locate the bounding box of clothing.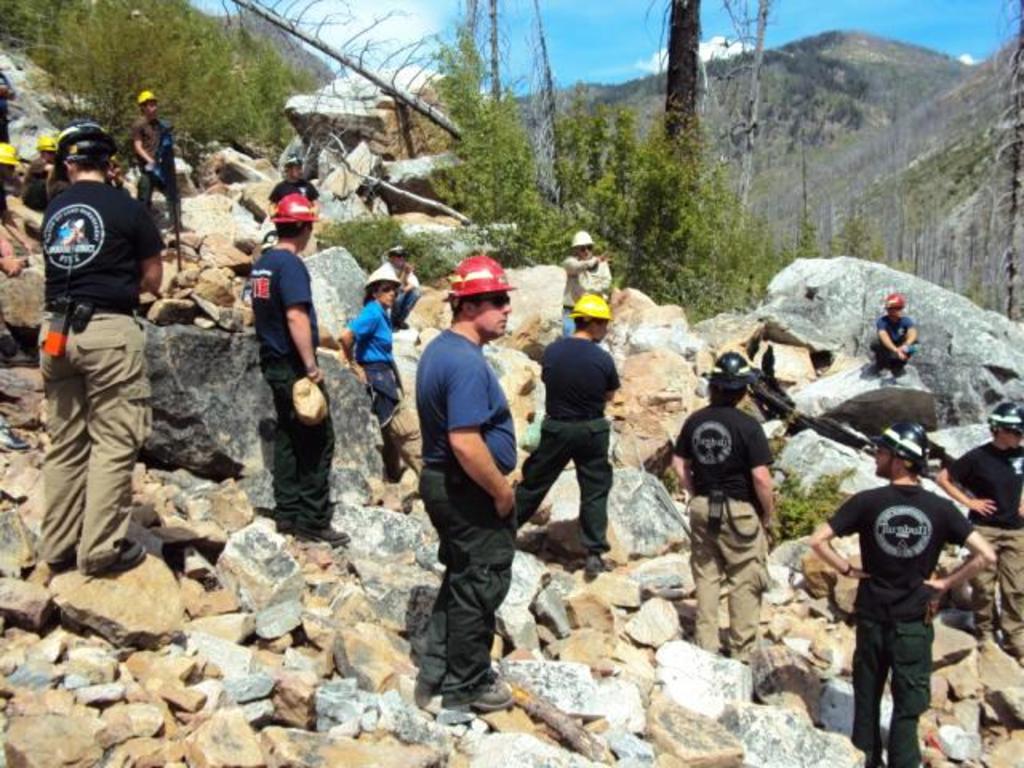
Bounding box: [x1=365, y1=365, x2=410, y2=482].
